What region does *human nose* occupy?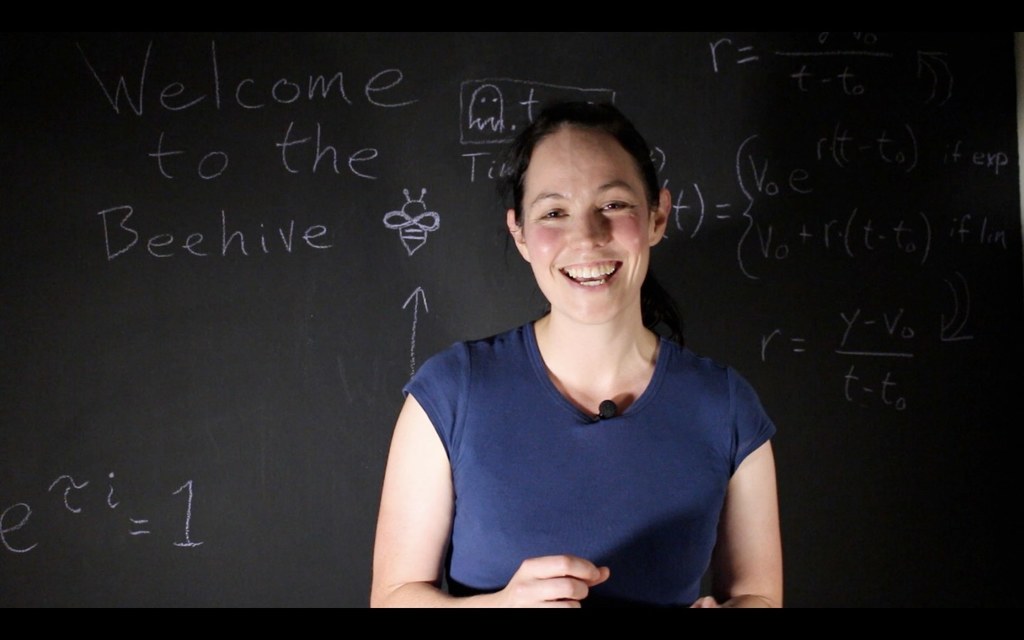
565/210/609/250.
